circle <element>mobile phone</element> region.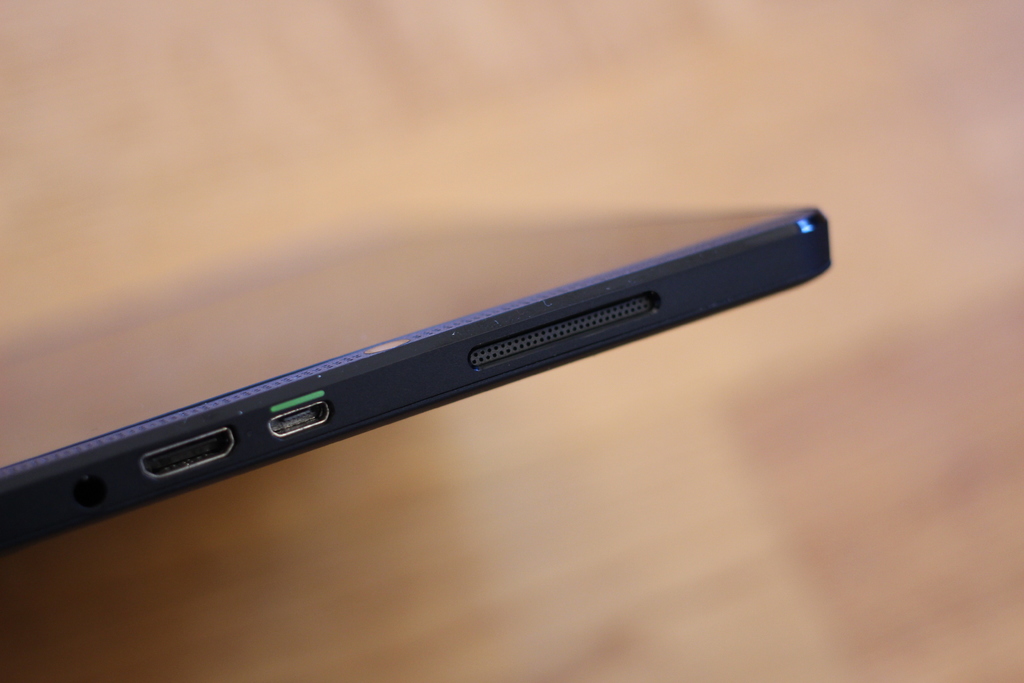
Region: left=0, top=199, right=829, bottom=549.
